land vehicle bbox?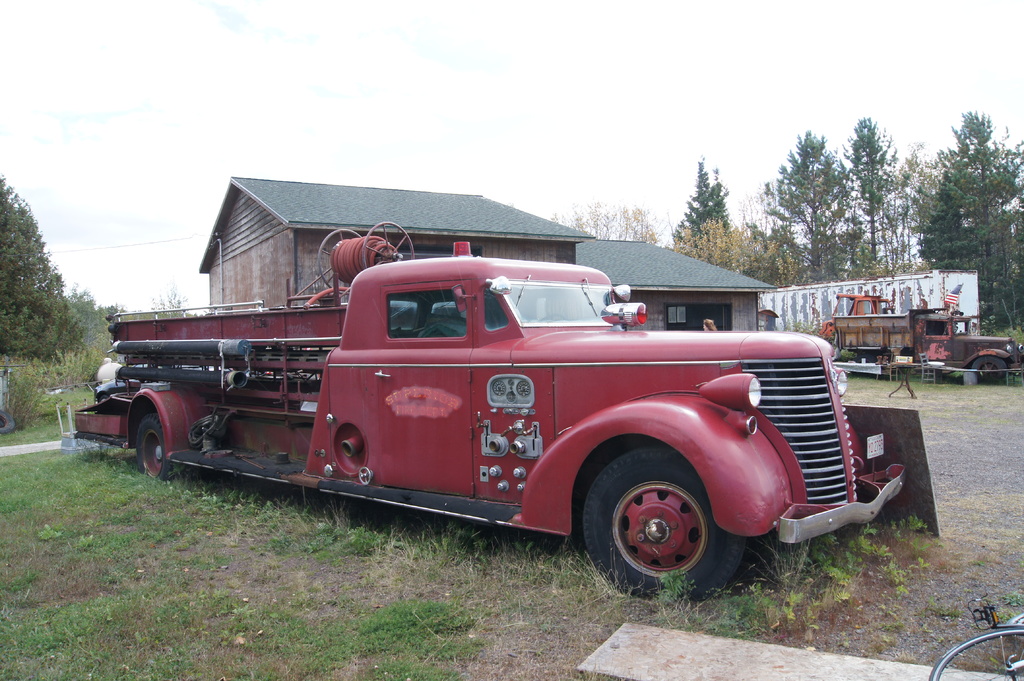
detection(927, 598, 1023, 680)
